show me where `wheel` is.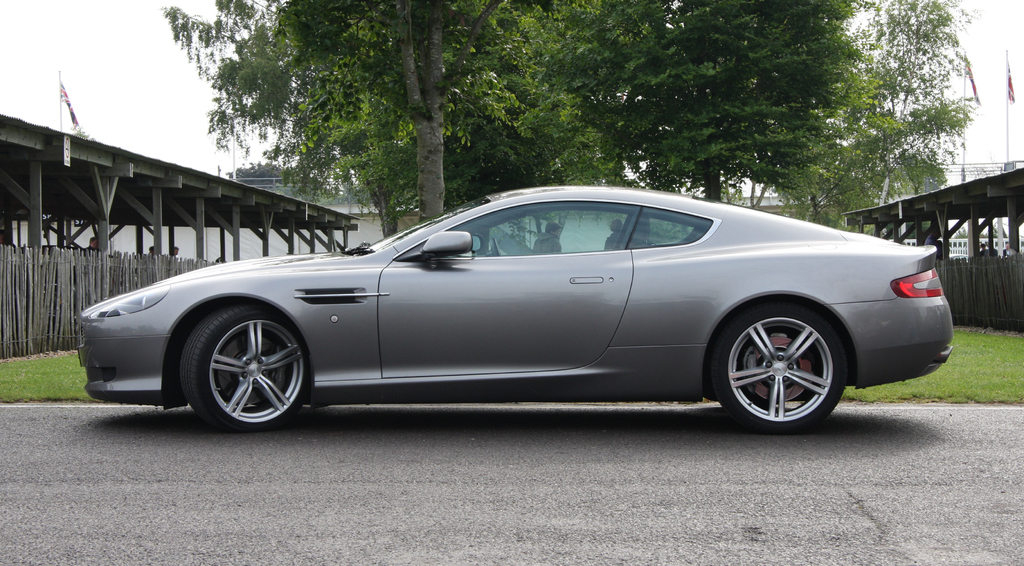
`wheel` is at [x1=714, y1=292, x2=849, y2=435].
